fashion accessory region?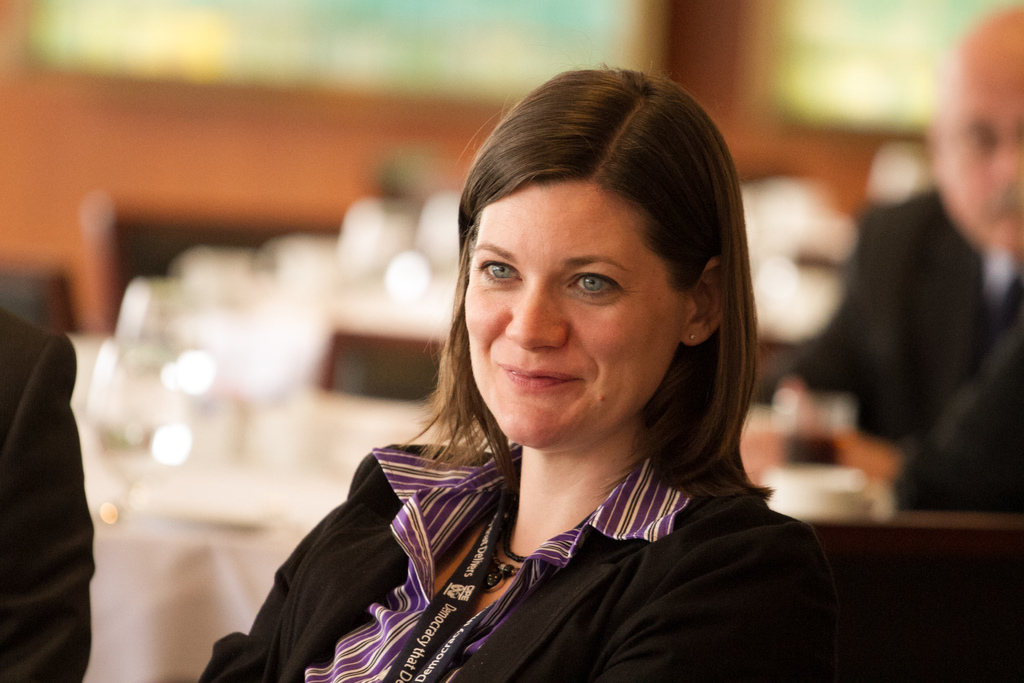
(left=482, top=497, right=532, bottom=592)
